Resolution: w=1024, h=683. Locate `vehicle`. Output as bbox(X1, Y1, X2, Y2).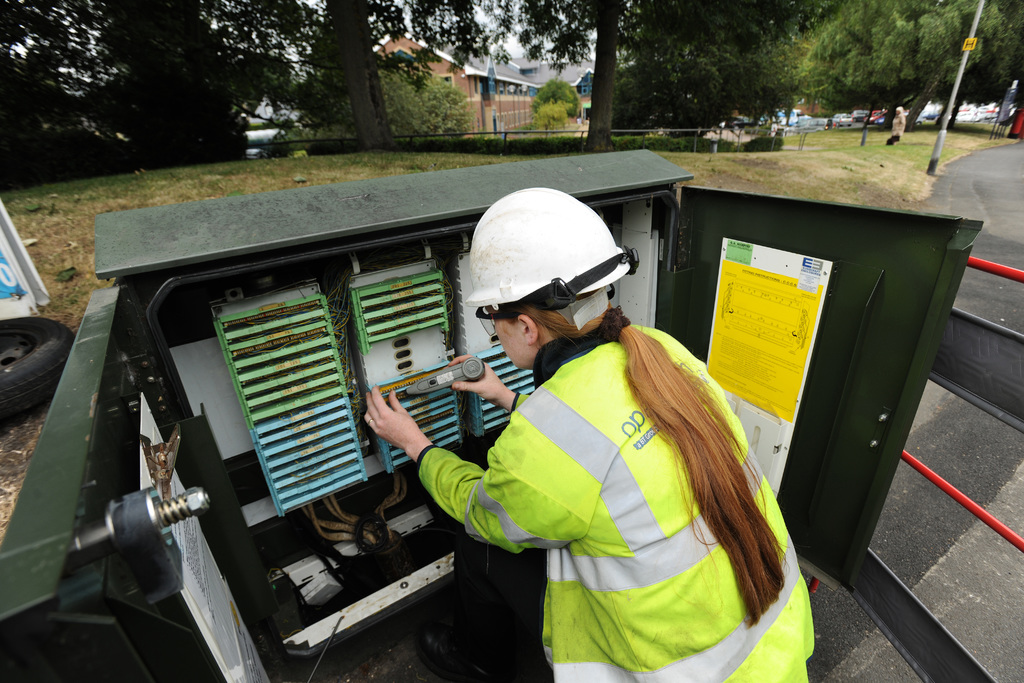
bbox(953, 110, 979, 124).
